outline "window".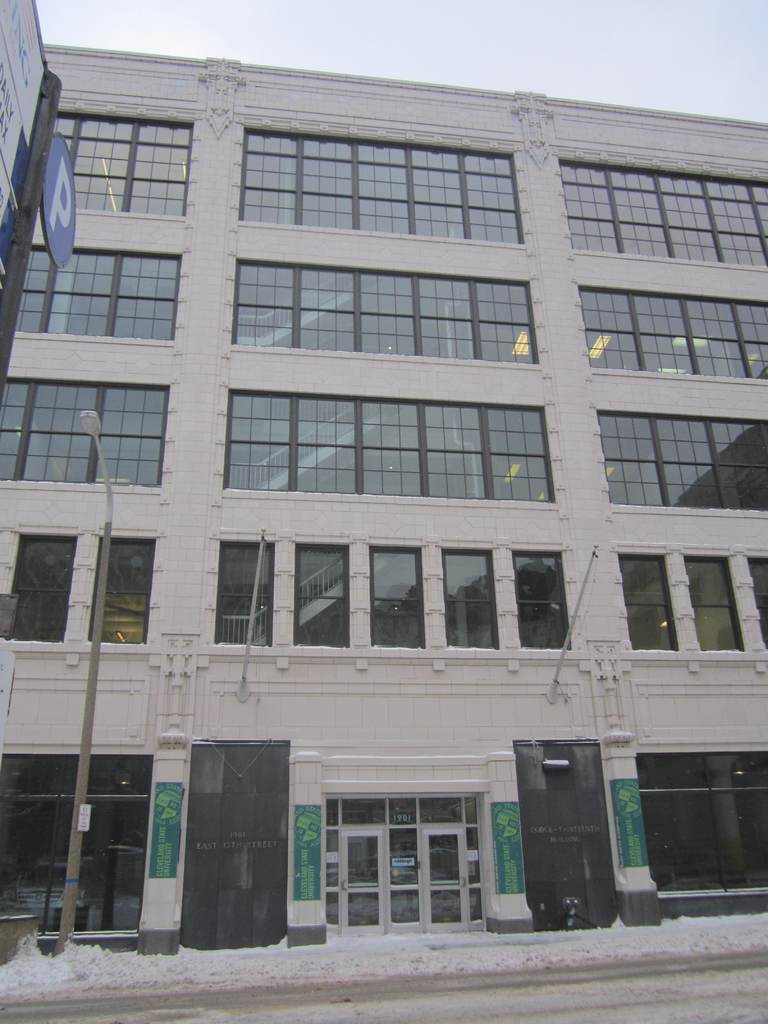
Outline: crop(56, 113, 196, 214).
